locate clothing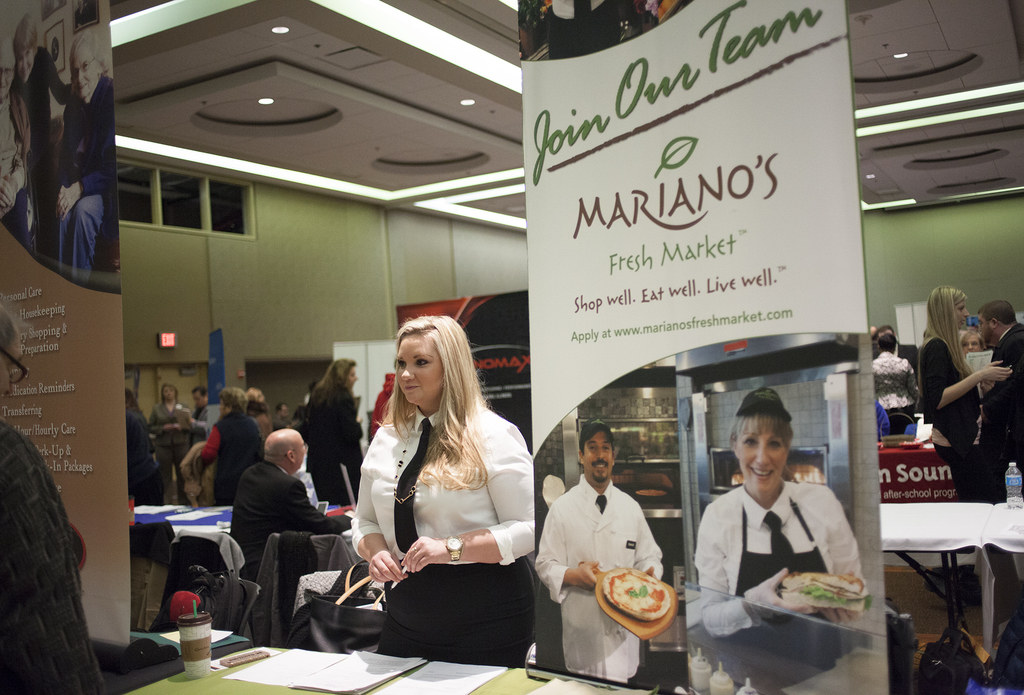
<box>0,415,102,694</box>
